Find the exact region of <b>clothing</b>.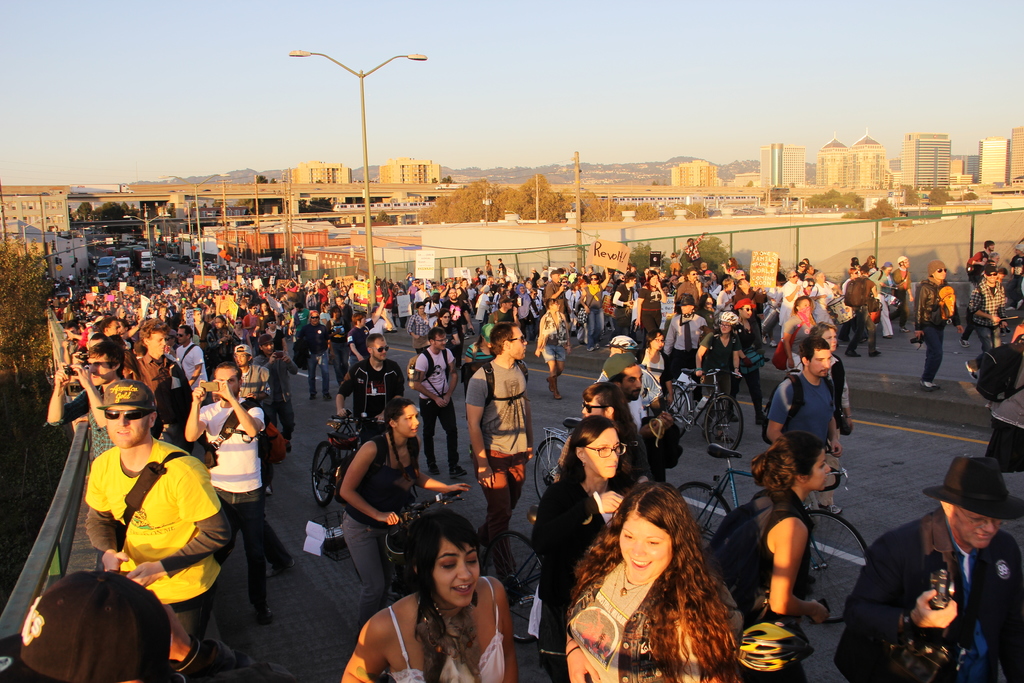
Exact region: bbox(543, 315, 567, 365).
